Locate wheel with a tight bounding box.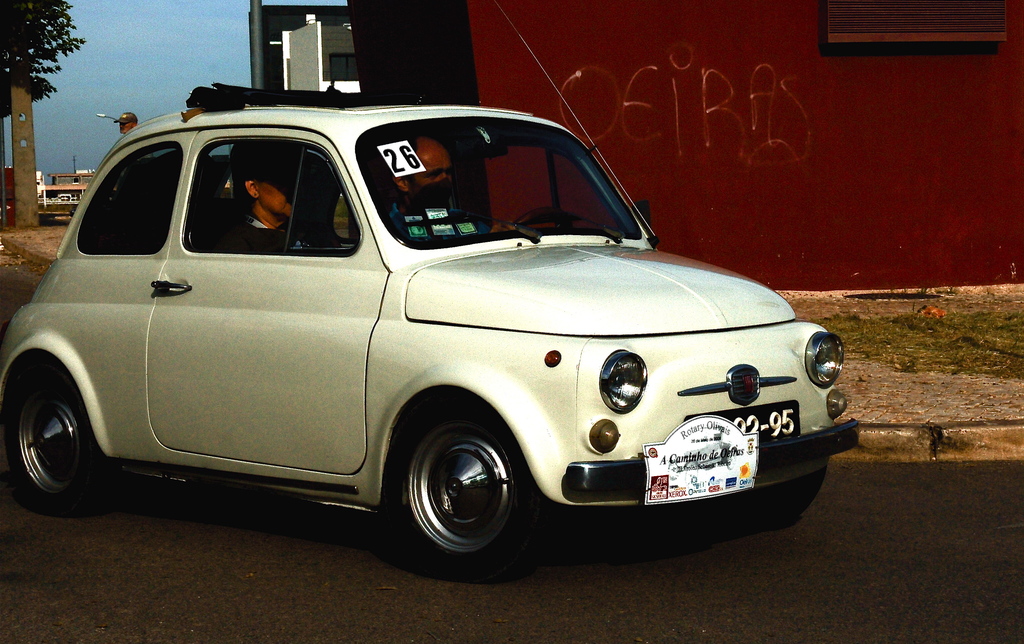
locate(383, 399, 555, 584).
